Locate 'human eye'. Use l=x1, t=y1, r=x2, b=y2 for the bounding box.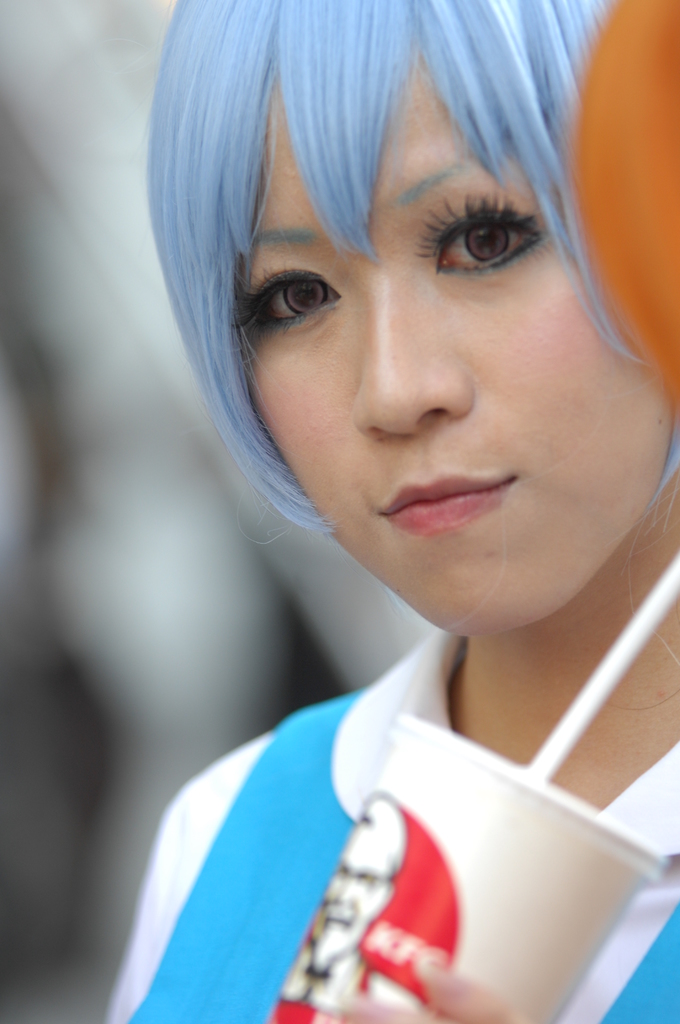
l=404, t=180, r=555, b=291.
